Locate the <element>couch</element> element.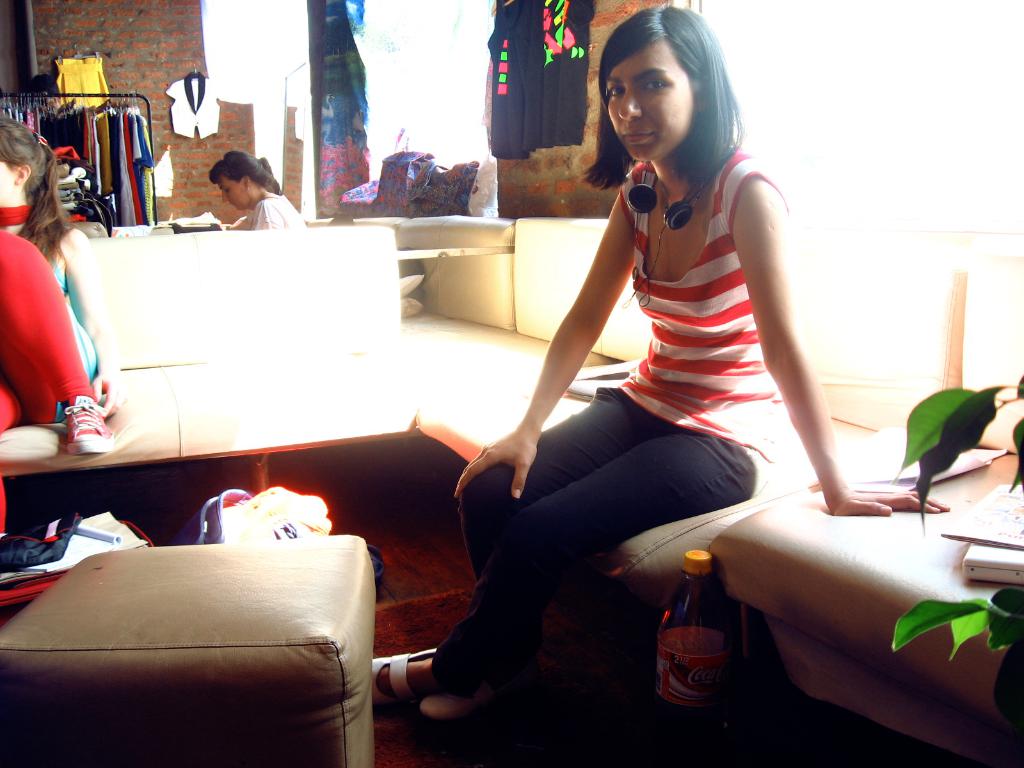
Element bbox: pyautogui.locateOnScreen(416, 214, 650, 463).
